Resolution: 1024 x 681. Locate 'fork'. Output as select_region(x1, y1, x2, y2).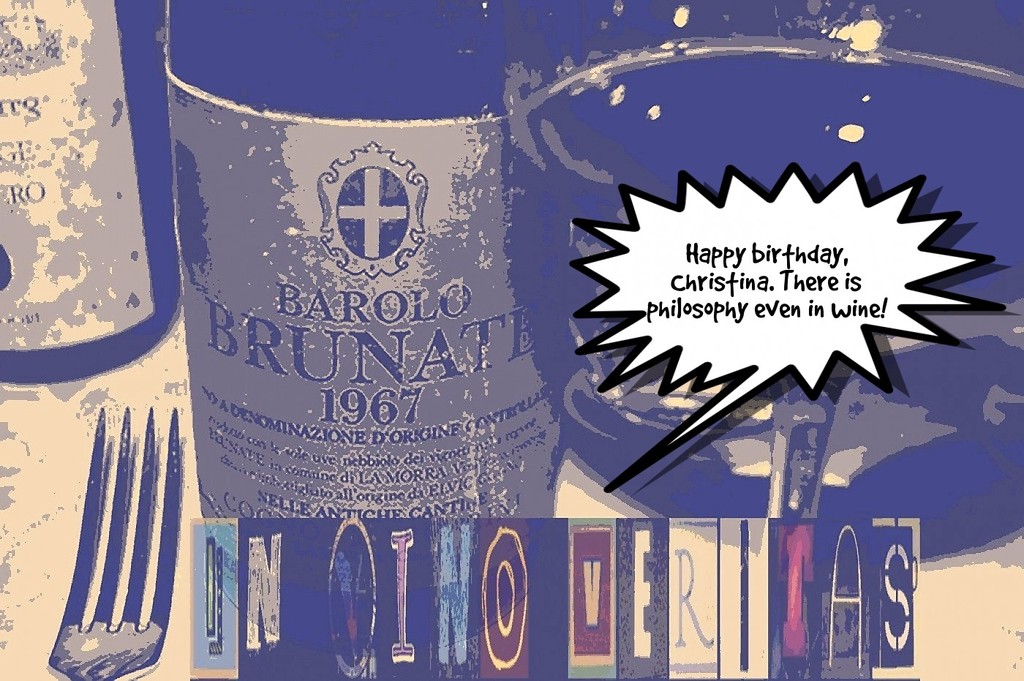
select_region(43, 399, 184, 680).
